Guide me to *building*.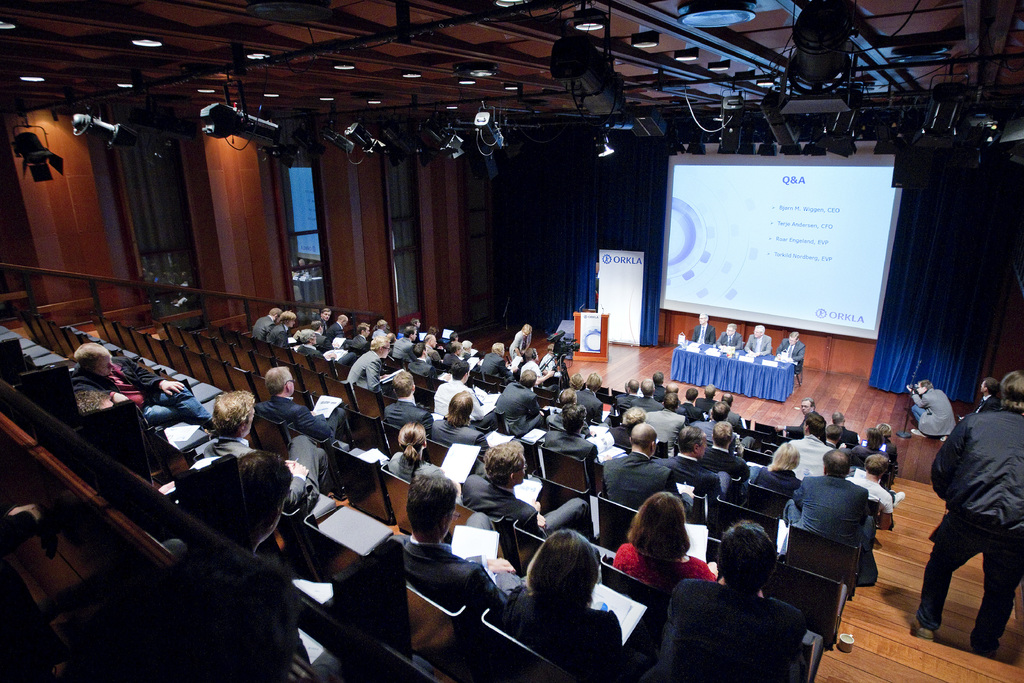
Guidance: crop(0, 0, 1023, 682).
